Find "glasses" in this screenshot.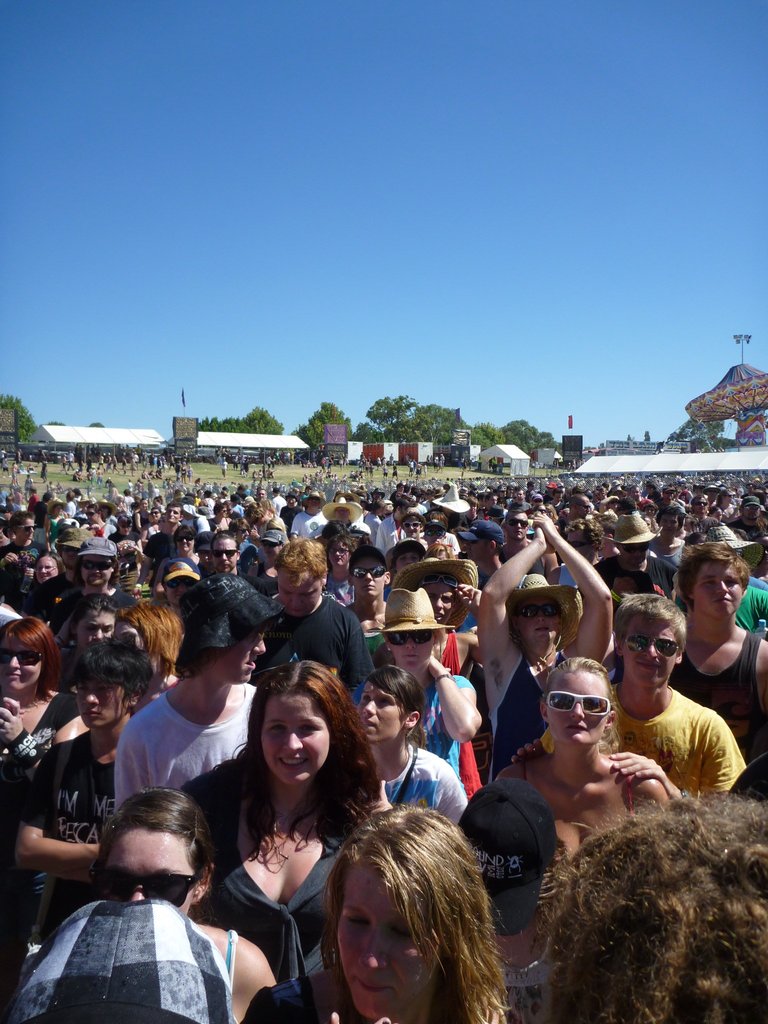
The bounding box for "glasses" is select_region(17, 524, 36, 532).
